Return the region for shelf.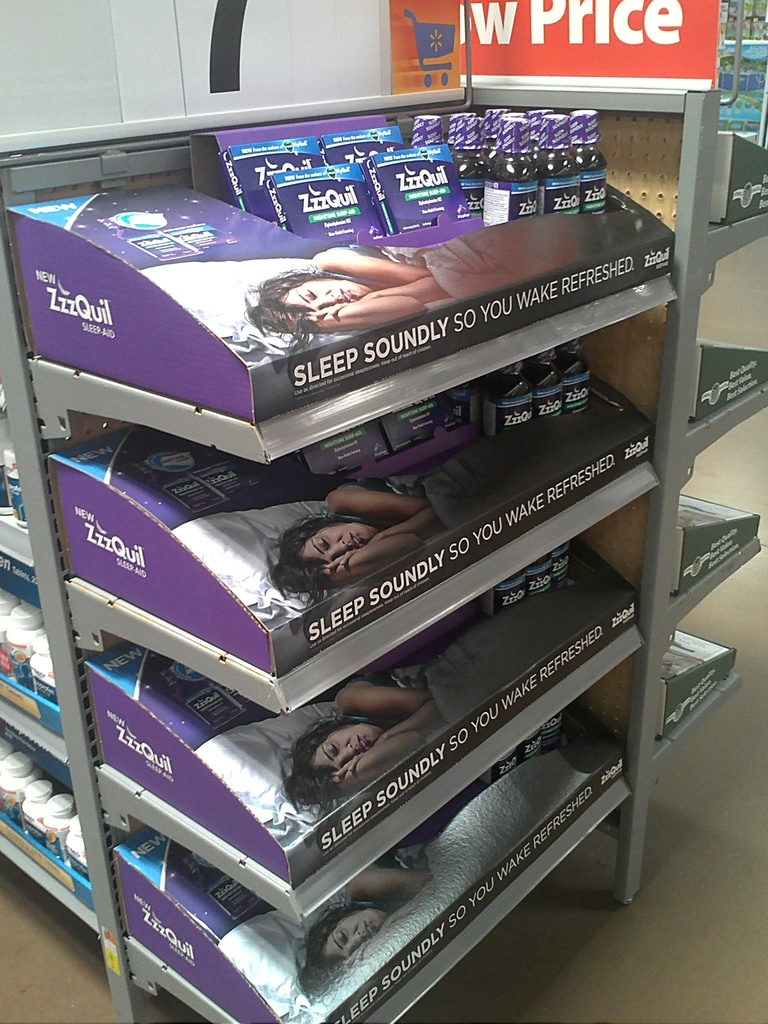
crop(0, 463, 35, 559).
